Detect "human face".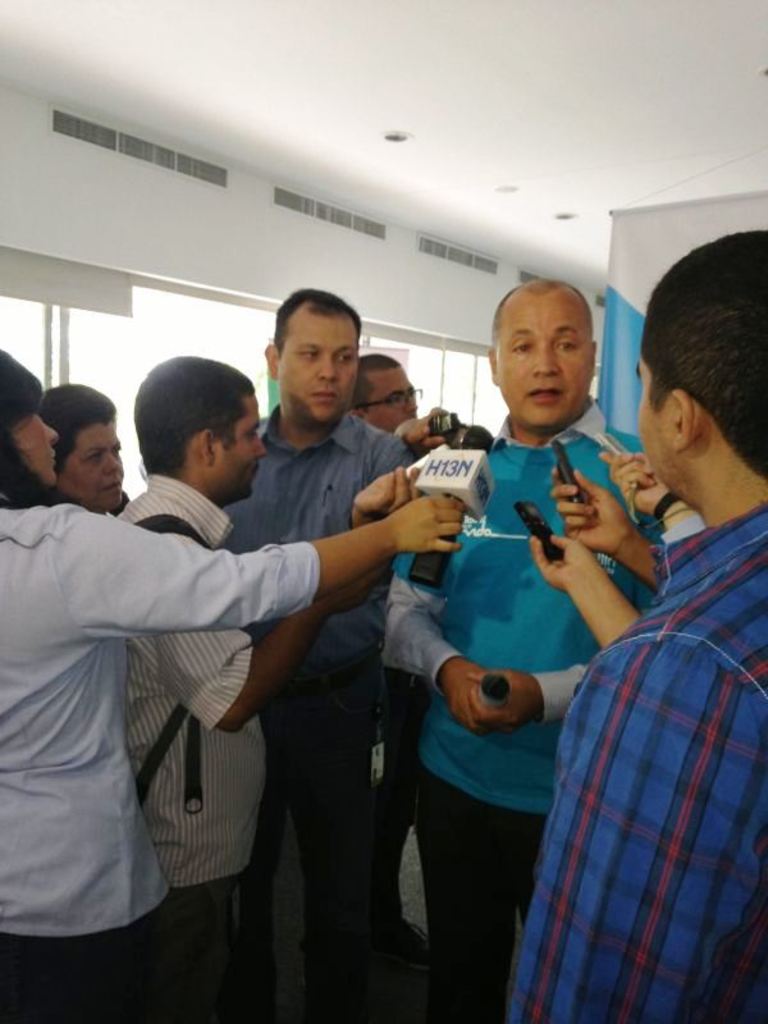
Detected at bbox(497, 298, 604, 426).
